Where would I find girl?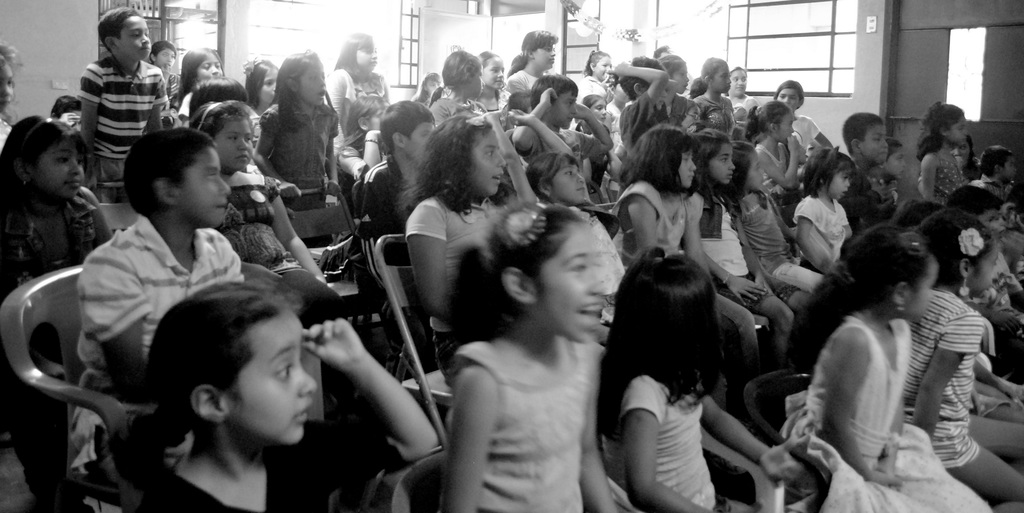
At (796, 140, 865, 277).
